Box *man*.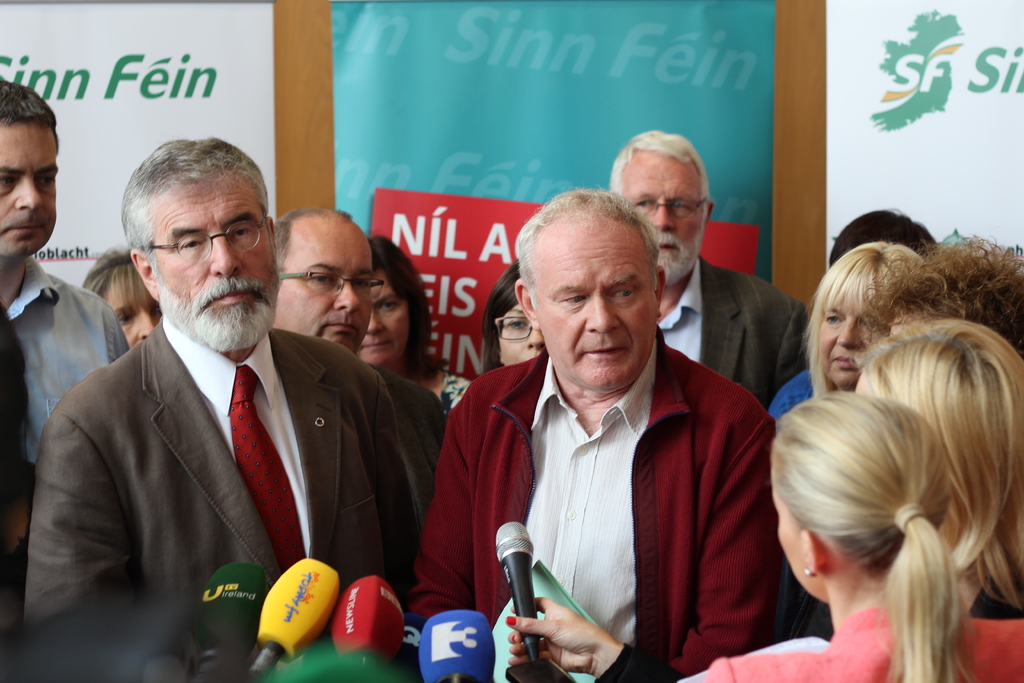
(x1=0, y1=63, x2=152, y2=682).
